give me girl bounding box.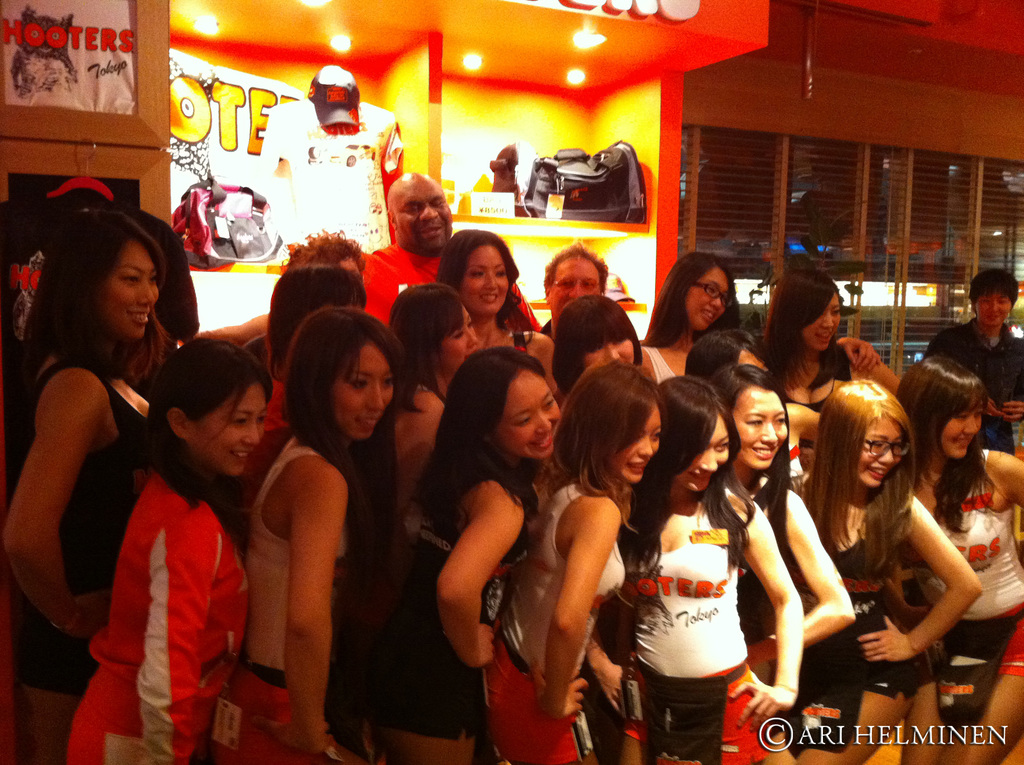
locate(486, 358, 661, 764).
